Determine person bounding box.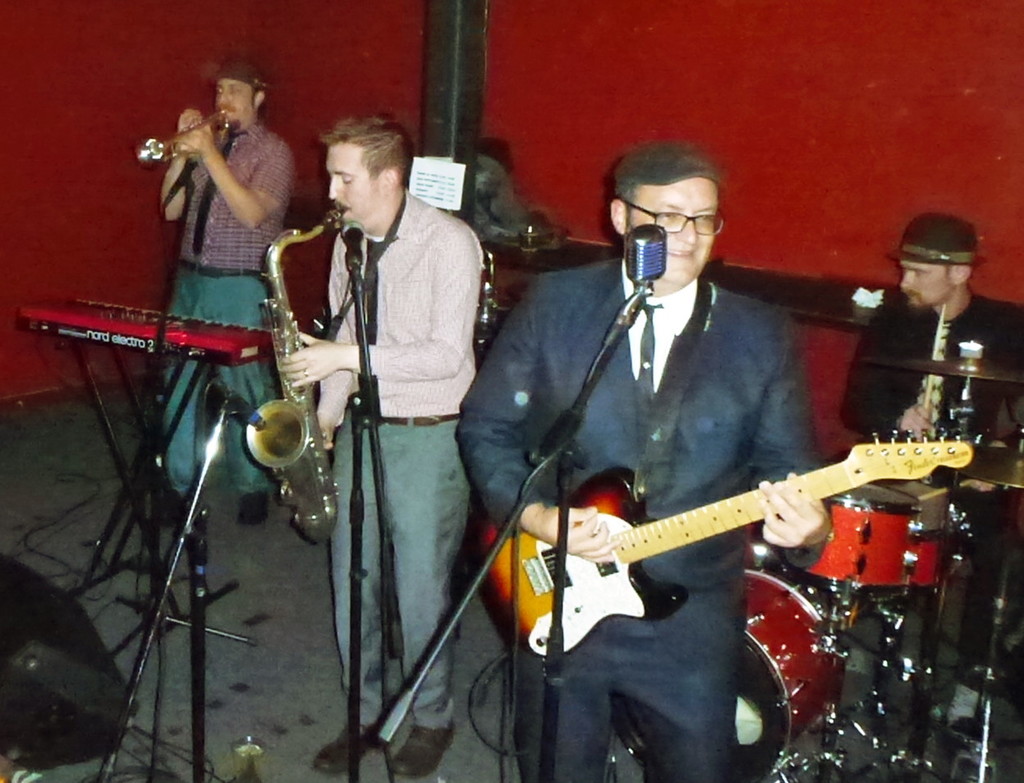
Determined: 833:211:1023:700.
